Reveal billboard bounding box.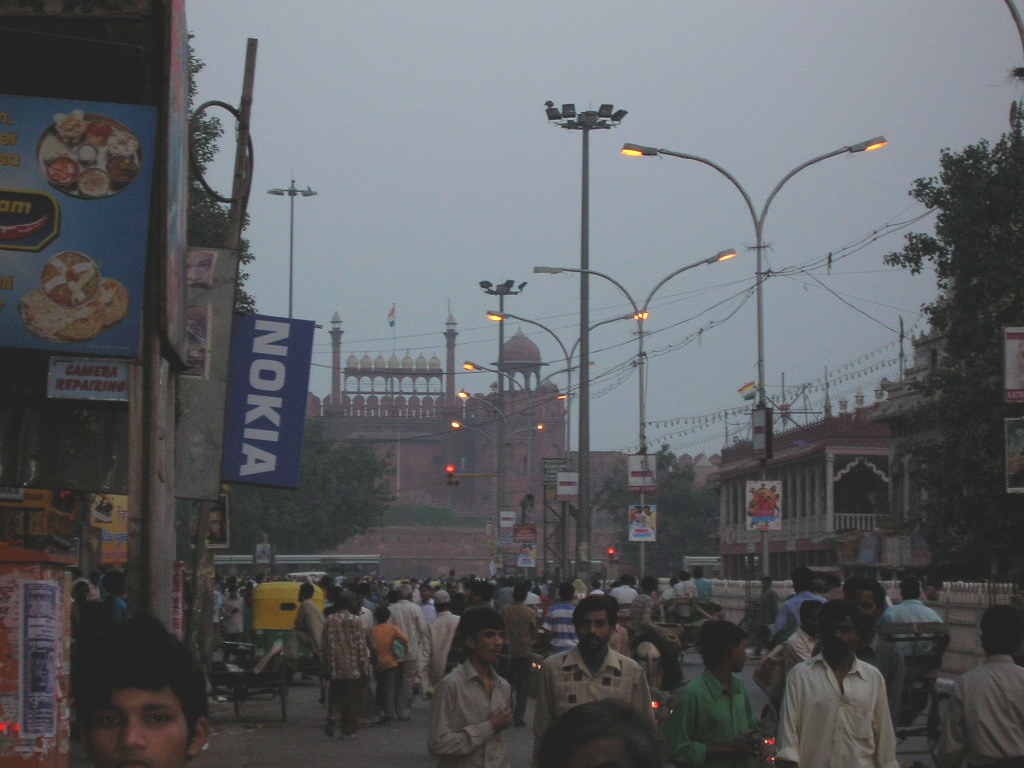
Revealed: l=218, t=315, r=320, b=492.
